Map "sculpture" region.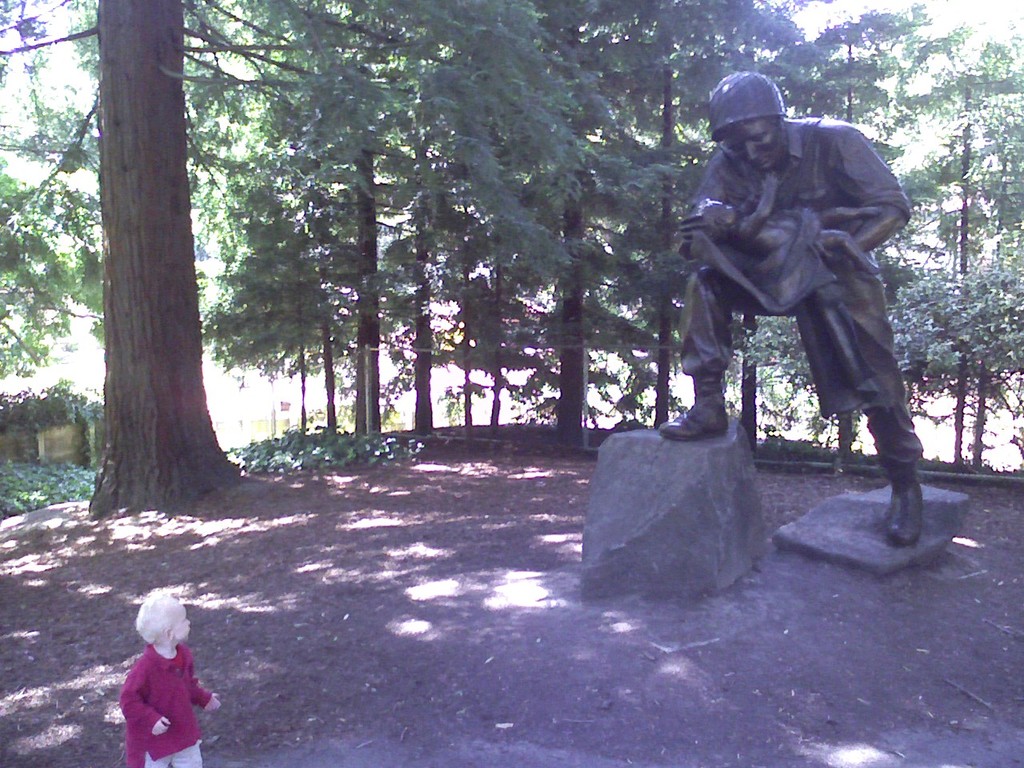
Mapped to detection(662, 77, 933, 502).
